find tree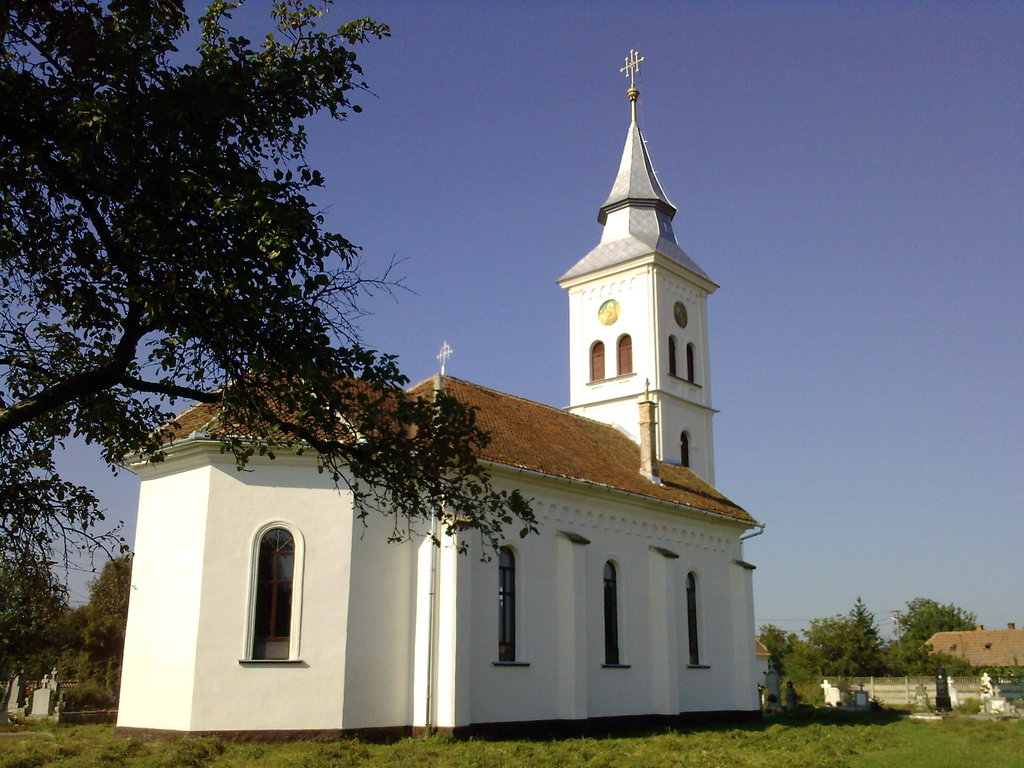
bbox=[0, 554, 68, 724]
